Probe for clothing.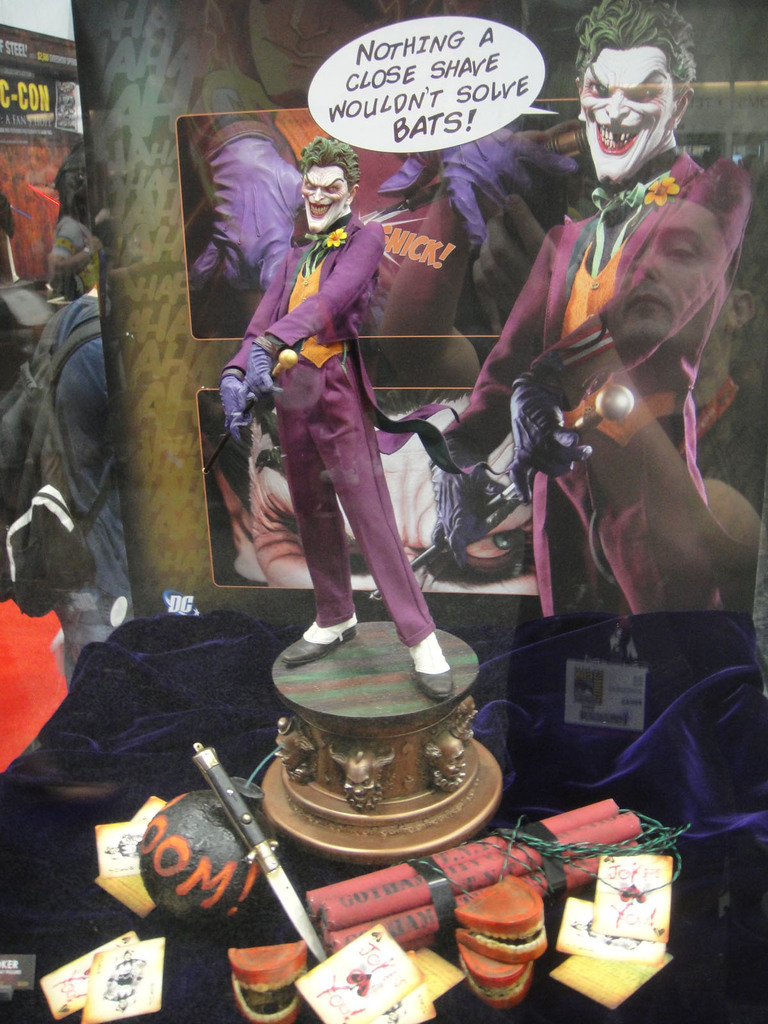
Probe result: BBox(221, 209, 436, 650).
